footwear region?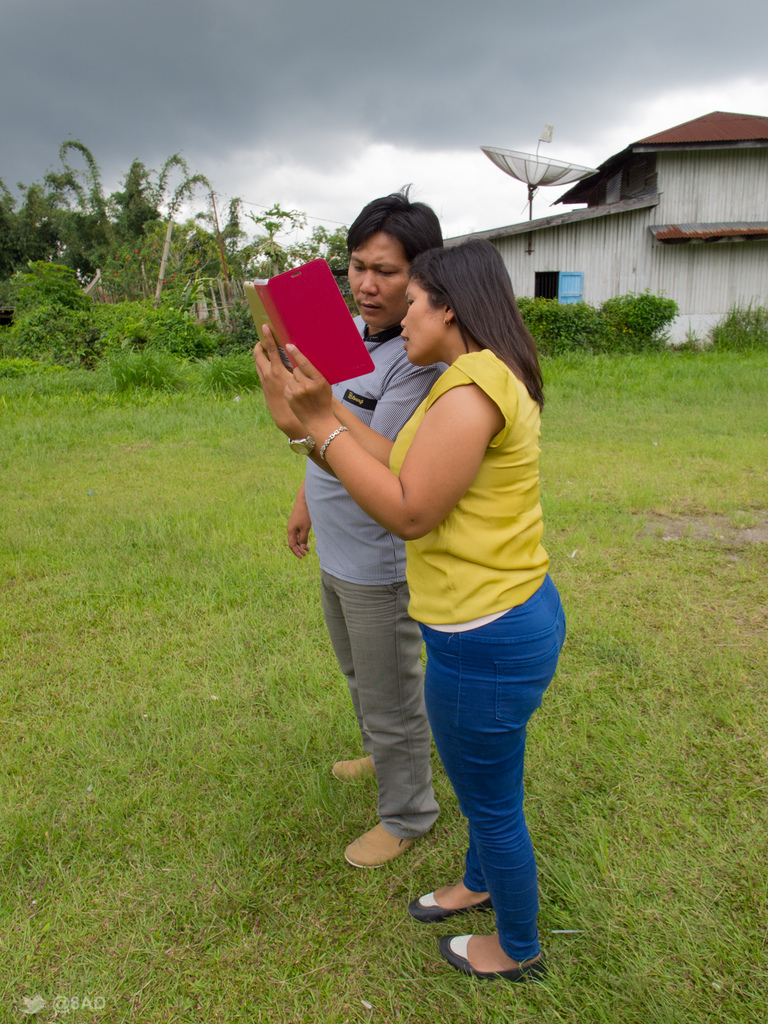
443 929 541 979
